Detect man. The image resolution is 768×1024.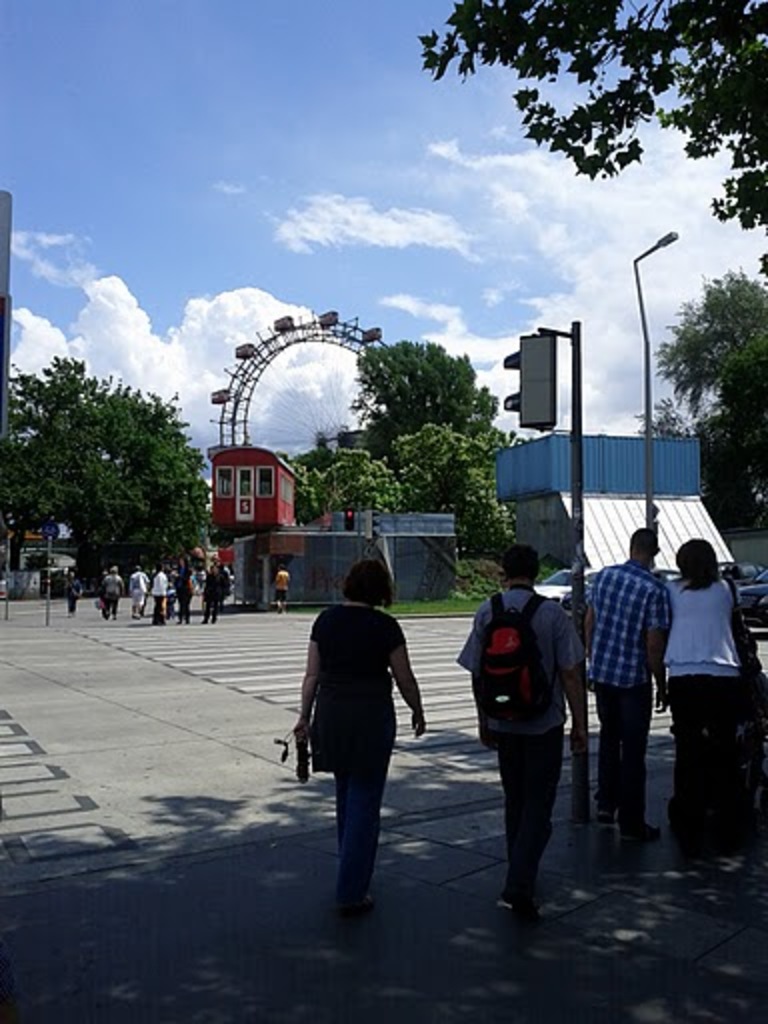
(124, 560, 152, 624).
